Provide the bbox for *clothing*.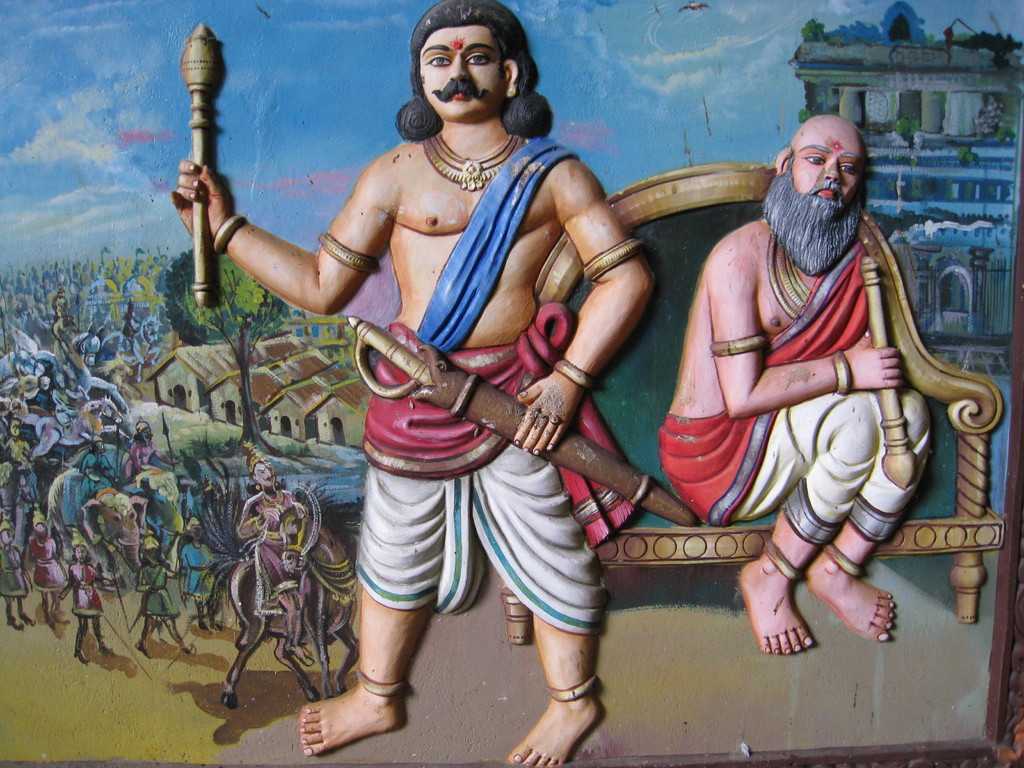
68/564/108/620.
